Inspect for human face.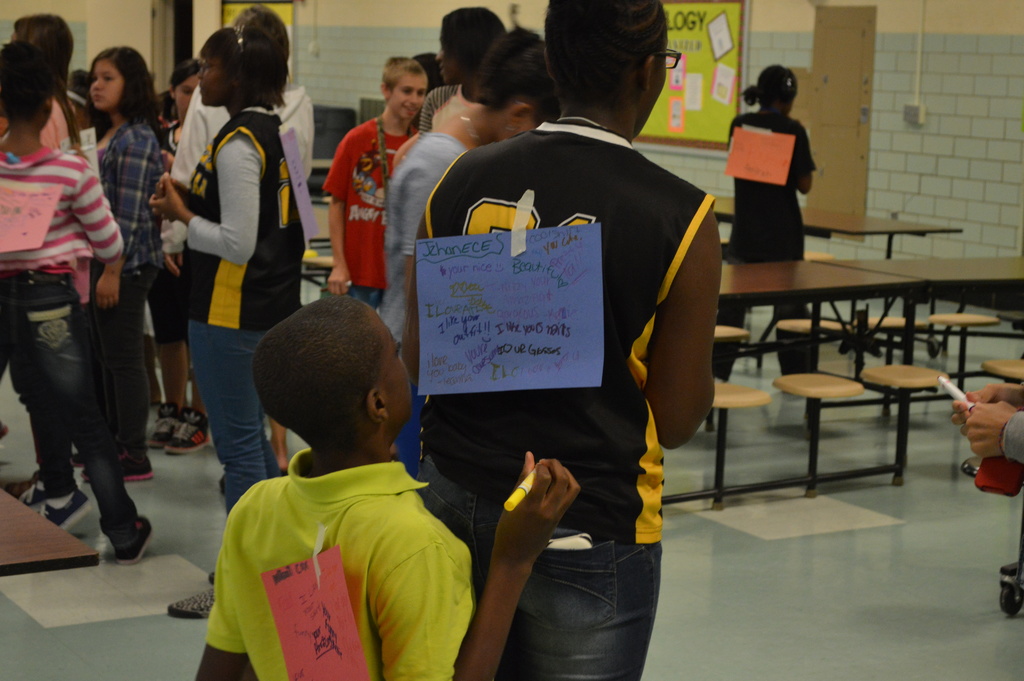
Inspection: left=90, top=63, right=122, bottom=111.
